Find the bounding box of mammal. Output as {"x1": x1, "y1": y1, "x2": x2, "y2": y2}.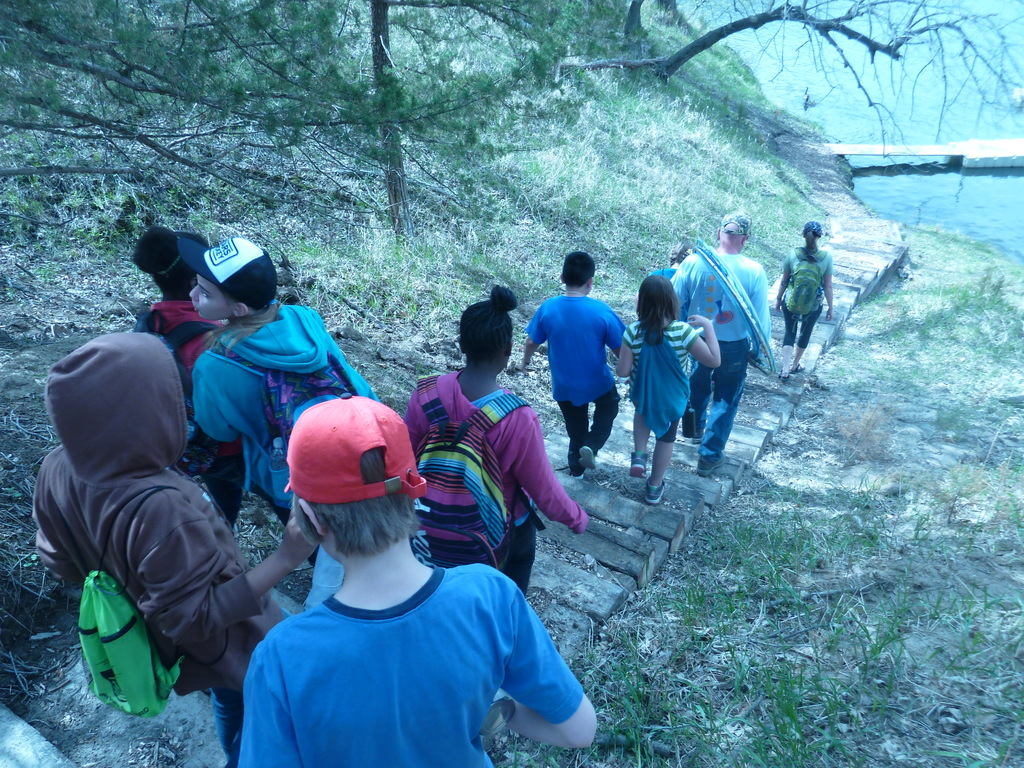
{"x1": 401, "y1": 280, "x2": 588, "y2": 598}.
